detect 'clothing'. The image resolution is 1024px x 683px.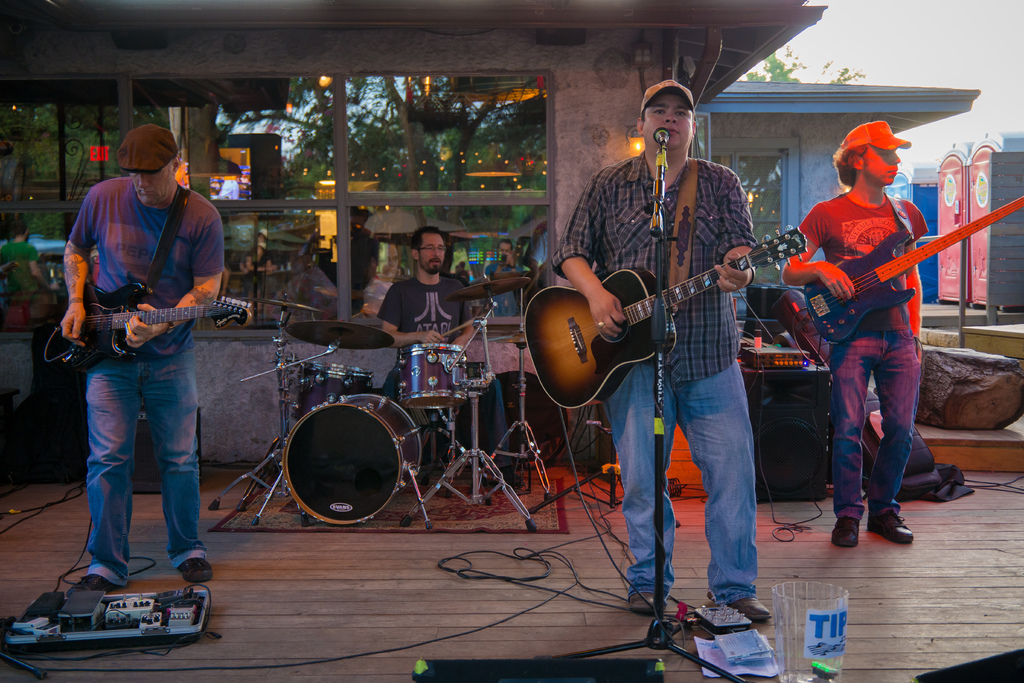
(382, 283, 516, 470).
